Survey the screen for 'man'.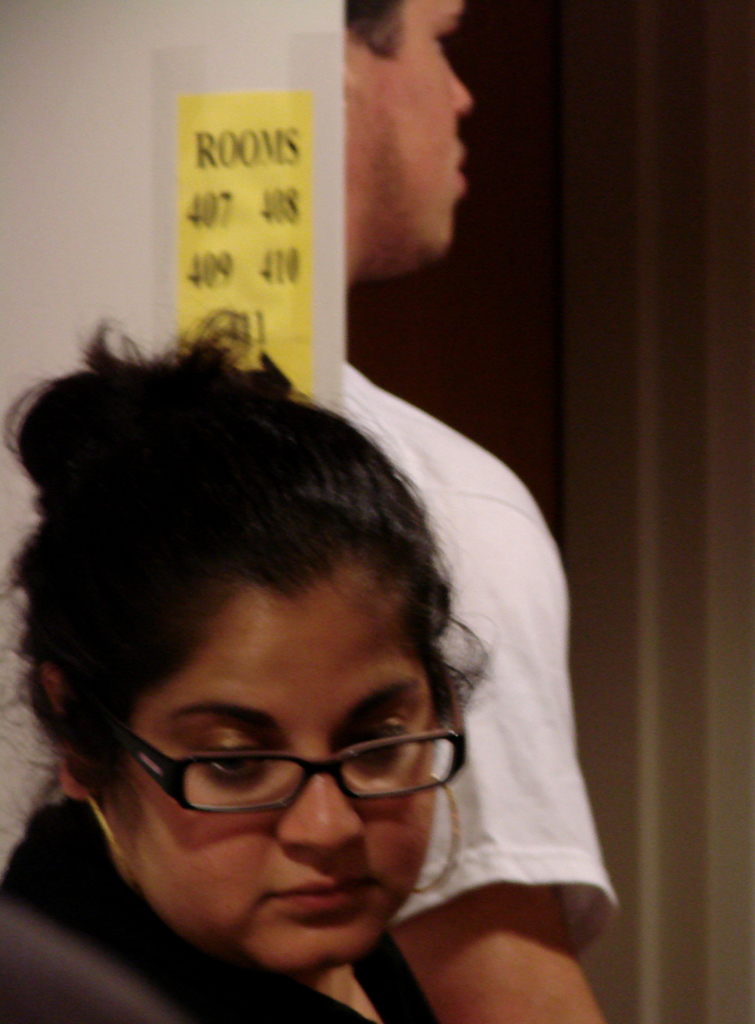
Survey found: {"x1": 339, "y1": 0, "x2": 620, "y2": 1023}.
